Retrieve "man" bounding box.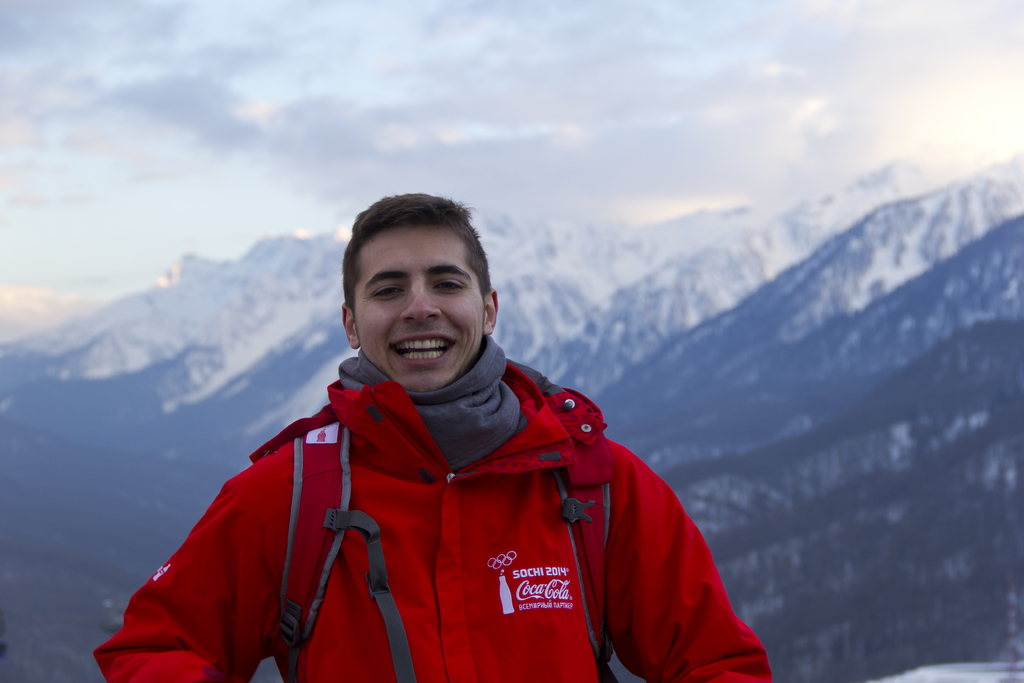
Bounding box: <box>86,195,781,675</box>.
